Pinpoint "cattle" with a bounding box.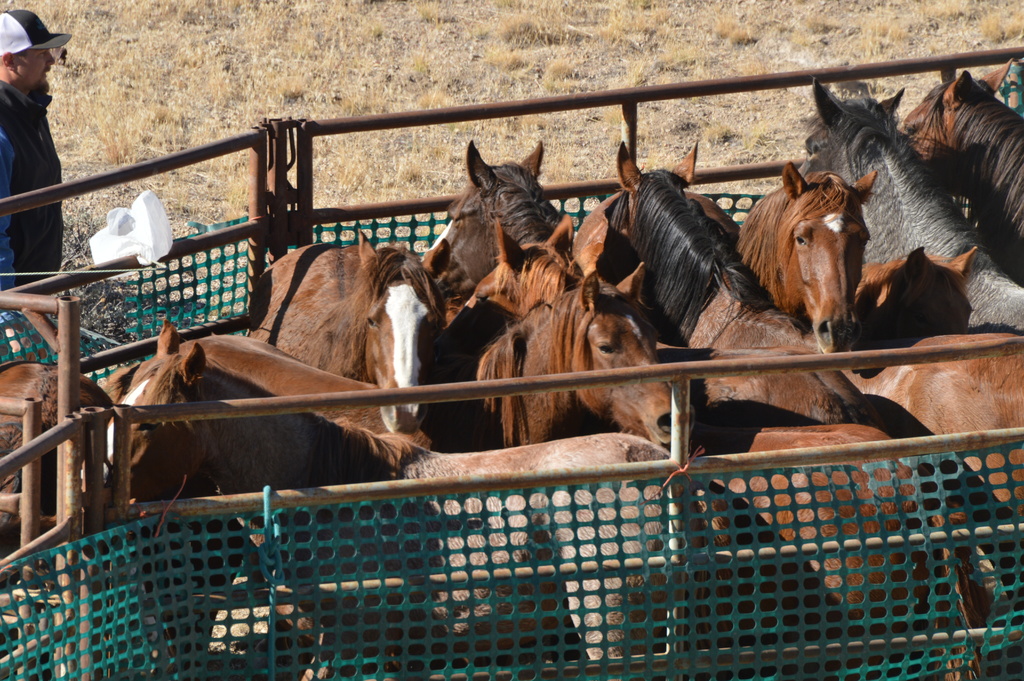
bbox=[682, 156, 875, 352].
